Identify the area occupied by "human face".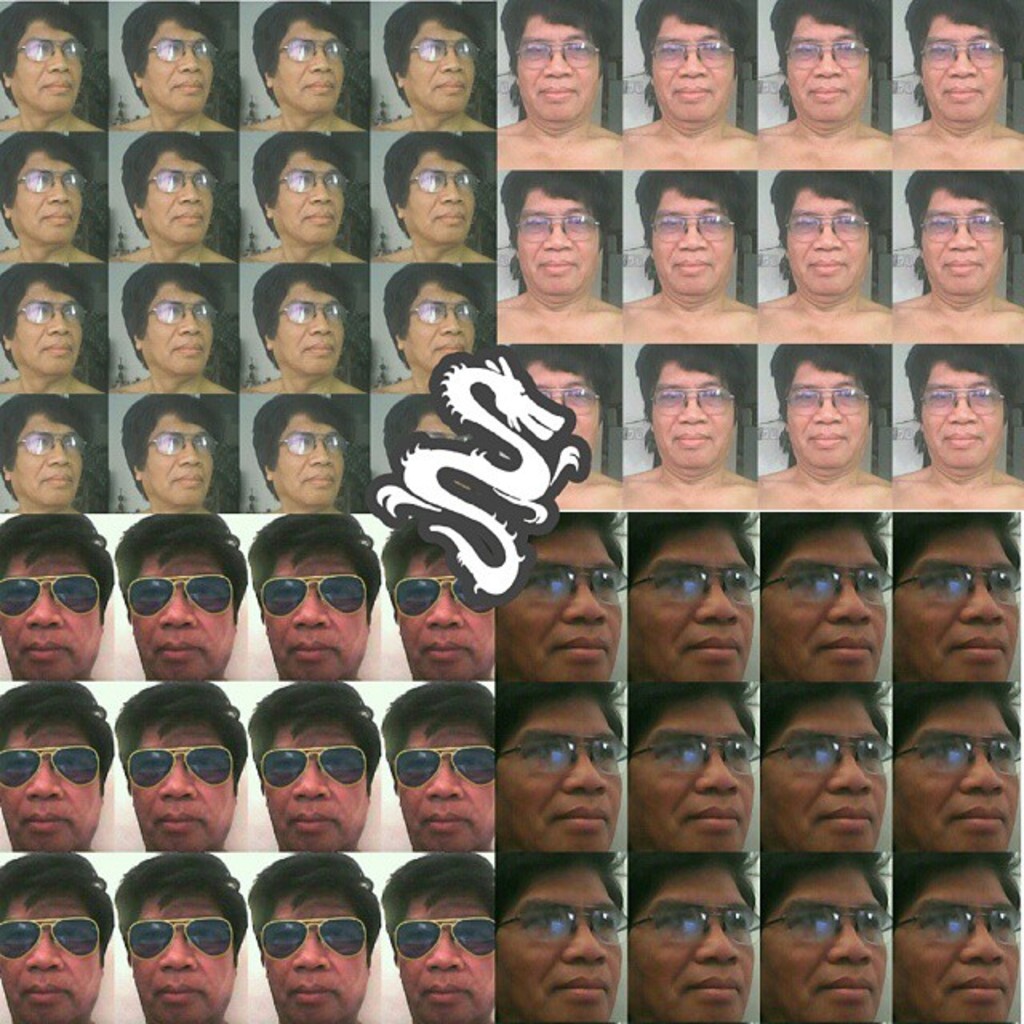
Area: 0, 554, 101, 678.
